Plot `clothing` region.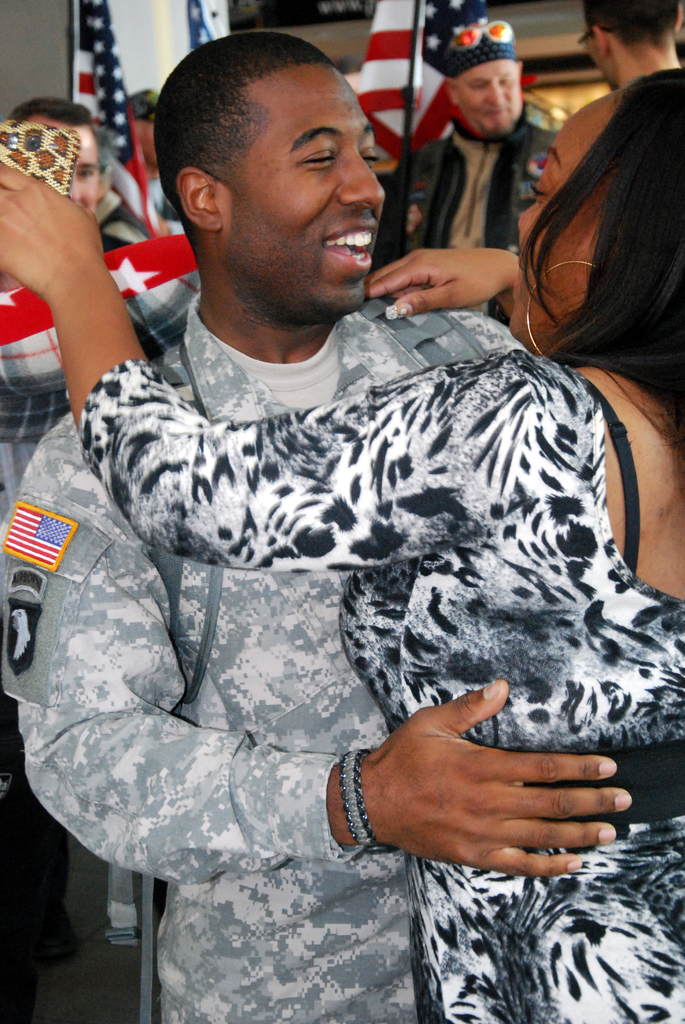
Plotted at box(82, 346, 684, 1023).
